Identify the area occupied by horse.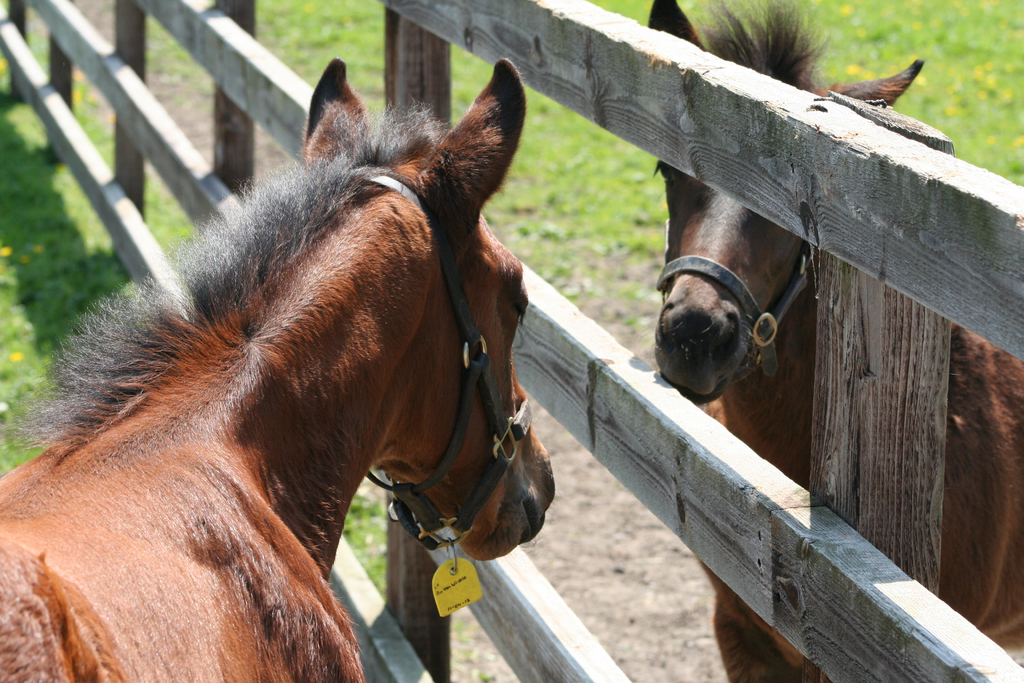
Area: bbox=(650, 0, 1023, 682).
